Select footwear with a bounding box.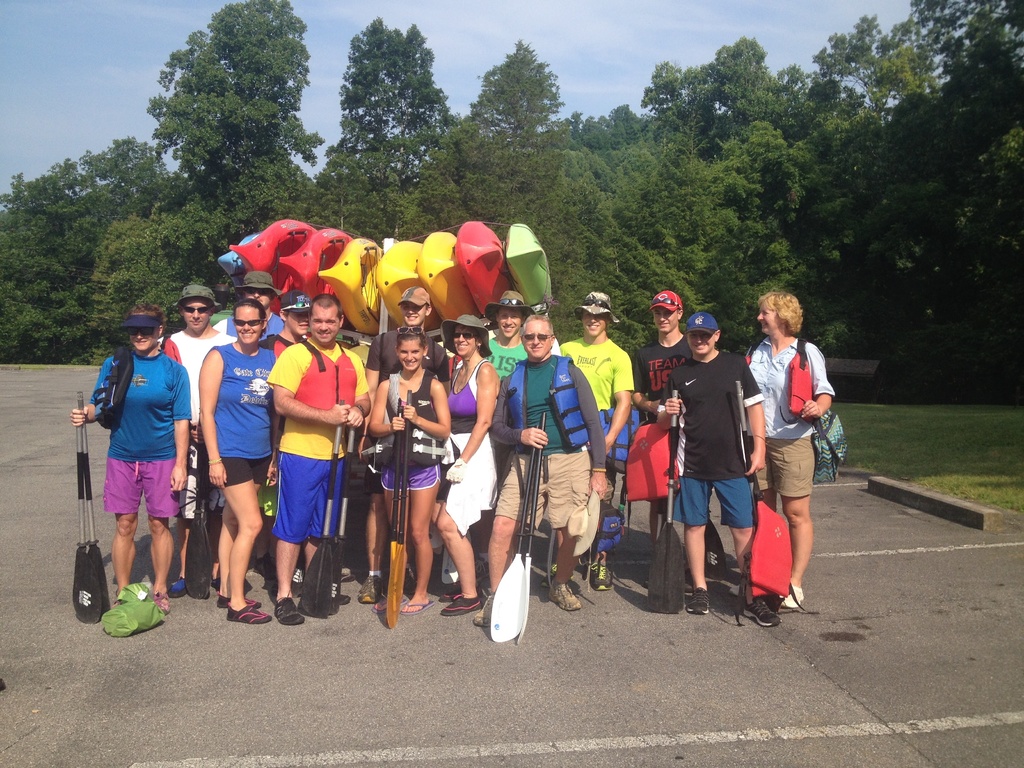
[left=687, top=584, right=708, bottom=611].
